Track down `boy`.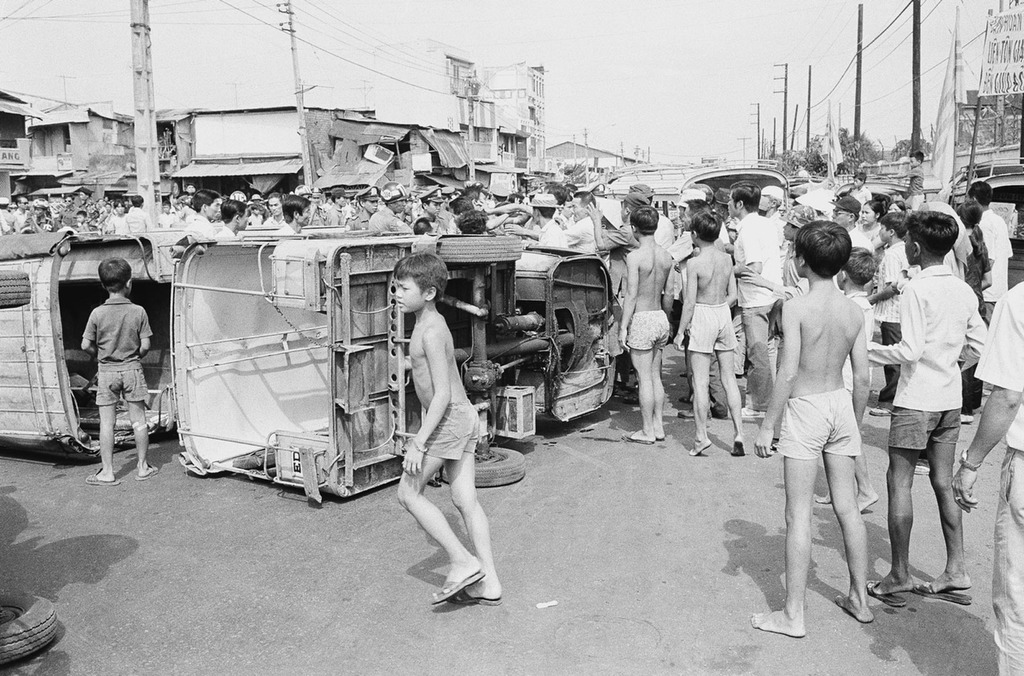
Tracked to left=387, top=243, right=502, bottom=606.
